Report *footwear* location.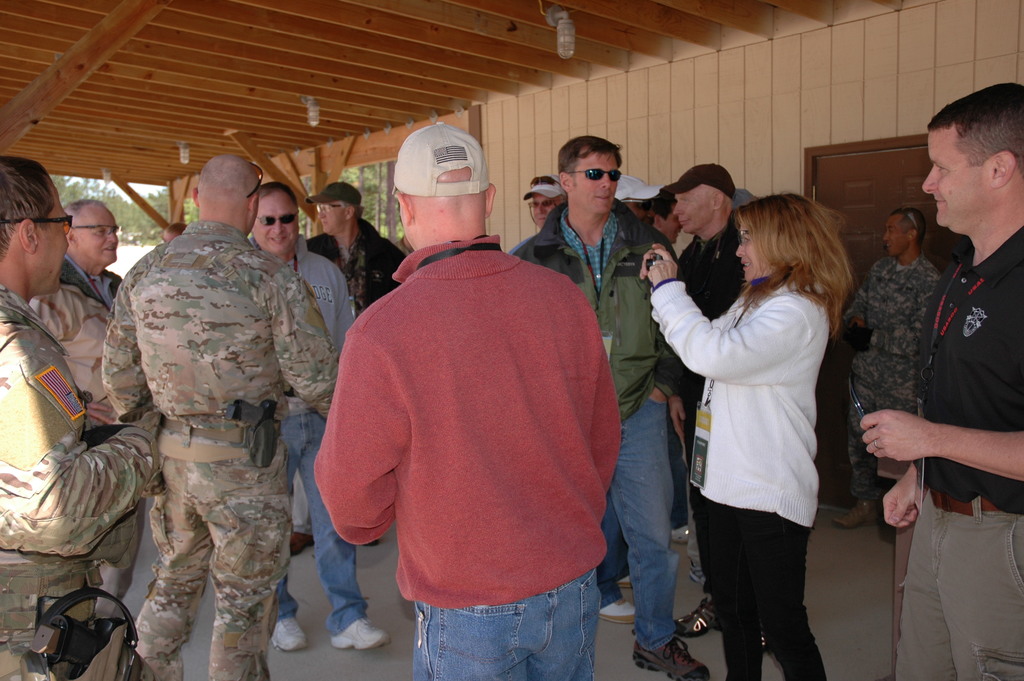
Report: bbox=(326, 617, 388, 650).
